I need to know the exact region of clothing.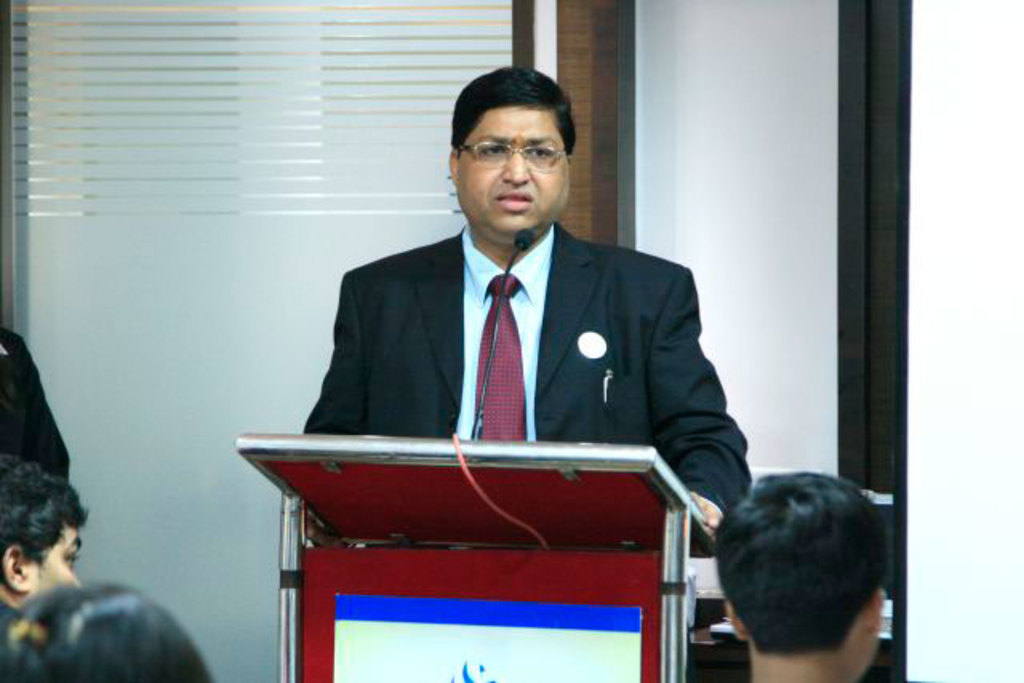
Region: <box>0,323,67,493</box>.
